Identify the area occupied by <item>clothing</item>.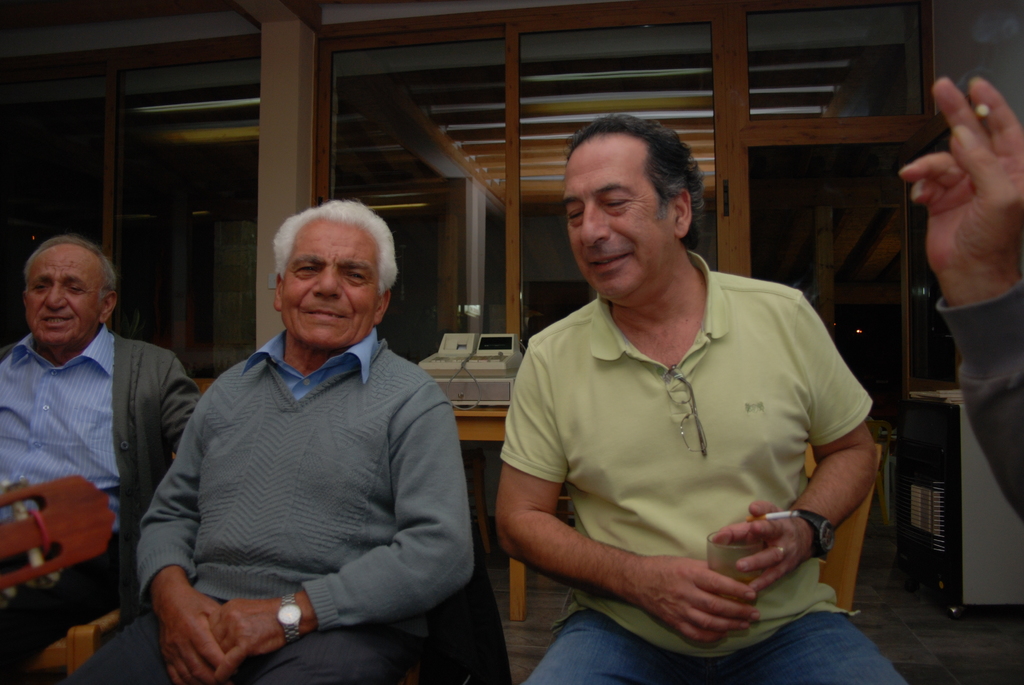
Area: [0, 317, 201, 684].
